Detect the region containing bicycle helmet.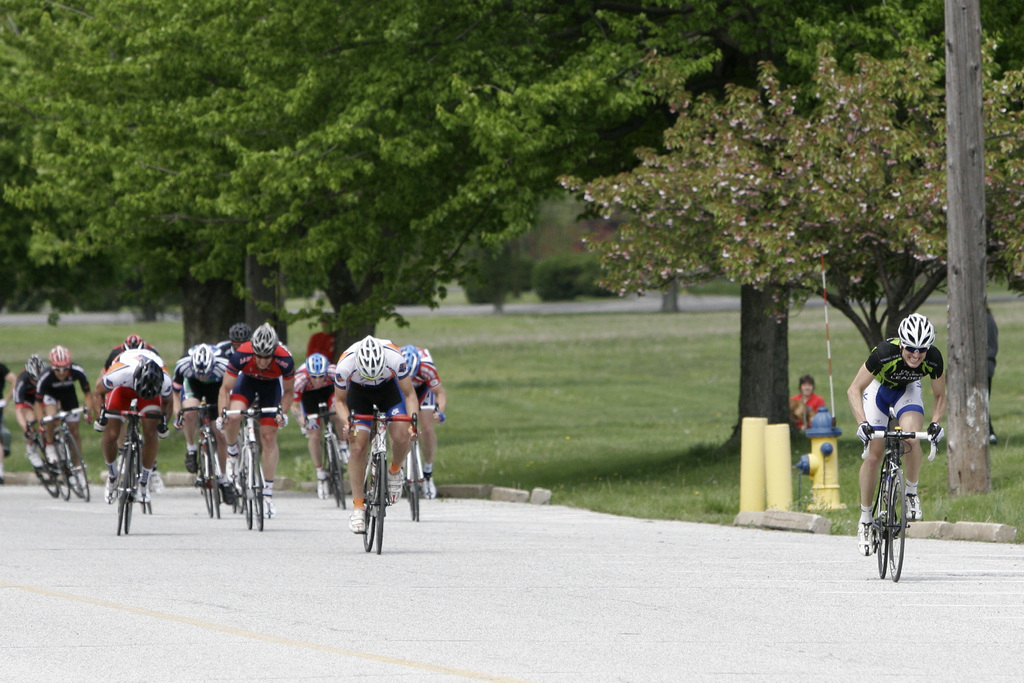
bbox=(121, 334, 142, 349).
